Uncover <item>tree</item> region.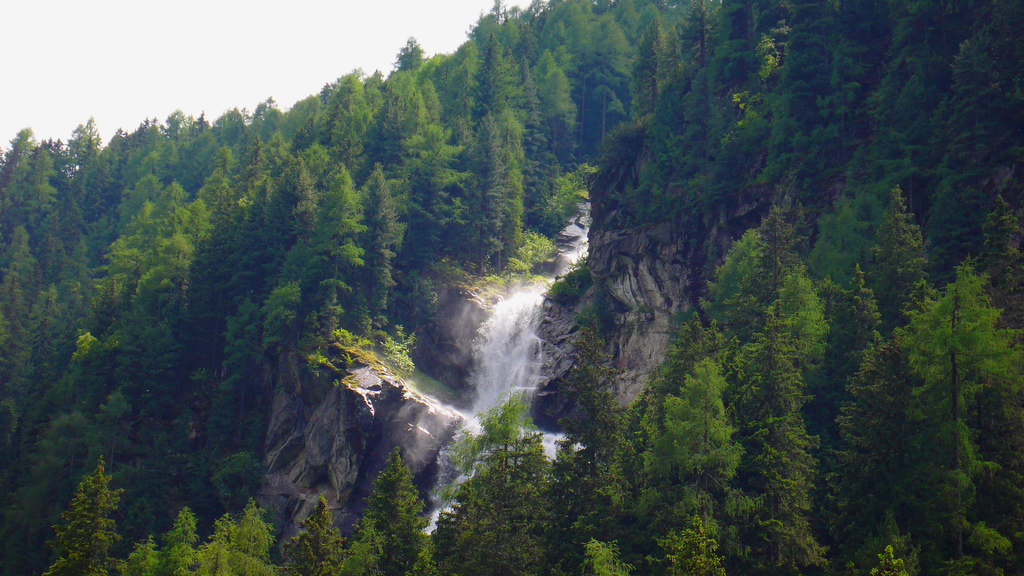
Uncovered: (x1=640, y1=307, x2=744, y2=438).
